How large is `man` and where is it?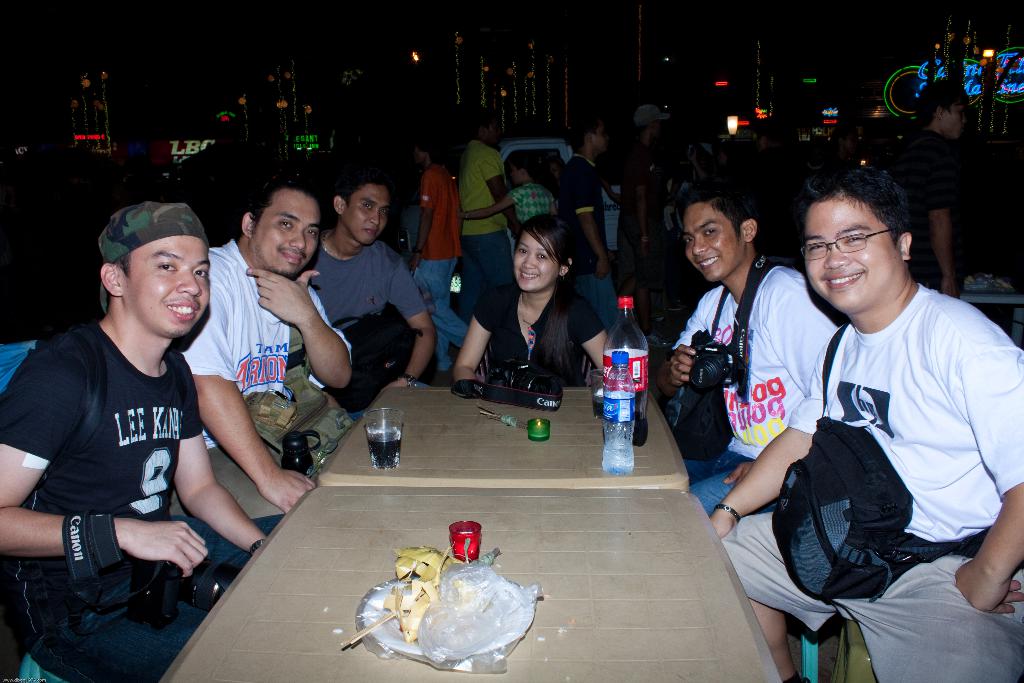
Bounding box: x1=733 y1=148 x2=1011 y2=672.
